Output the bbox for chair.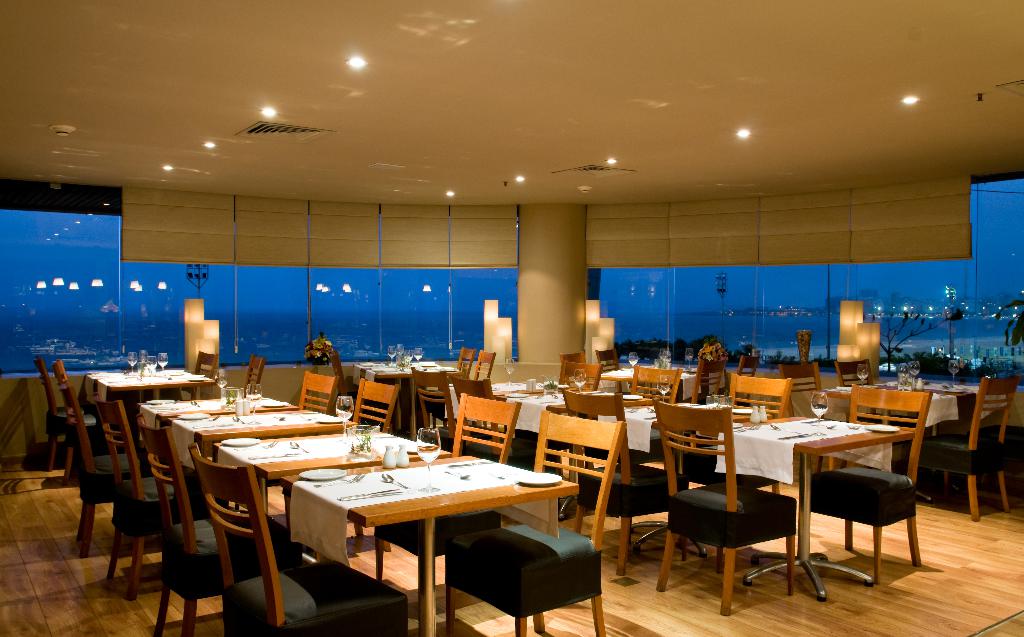
(x1=695, y1=372, x2=790, y2=550).
